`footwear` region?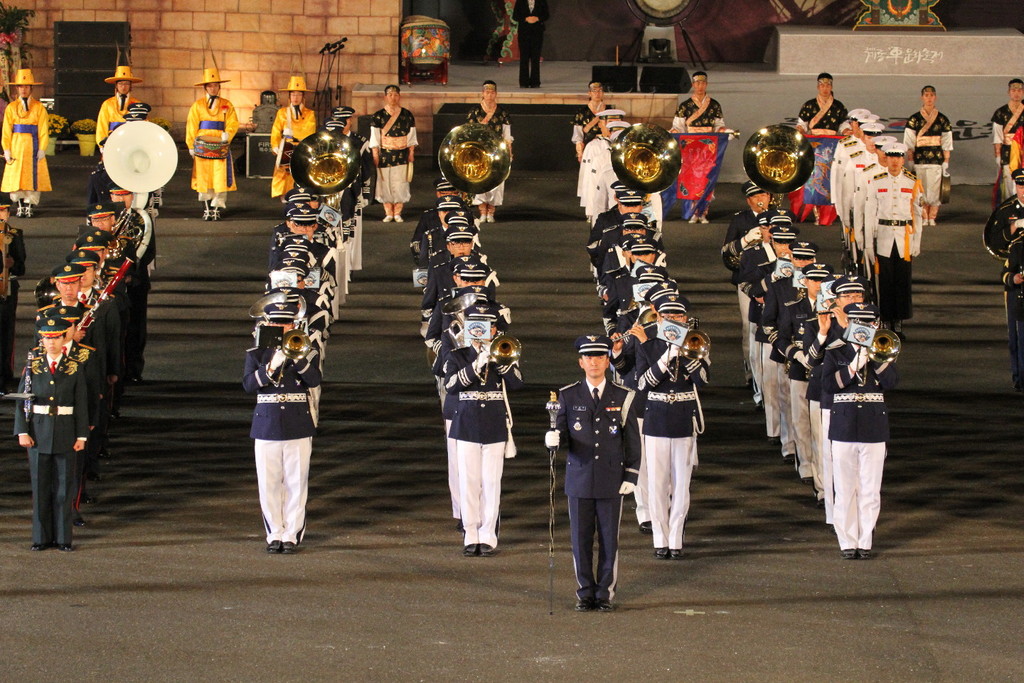
(x1=919, y1=218, x2=928, y2=228)
